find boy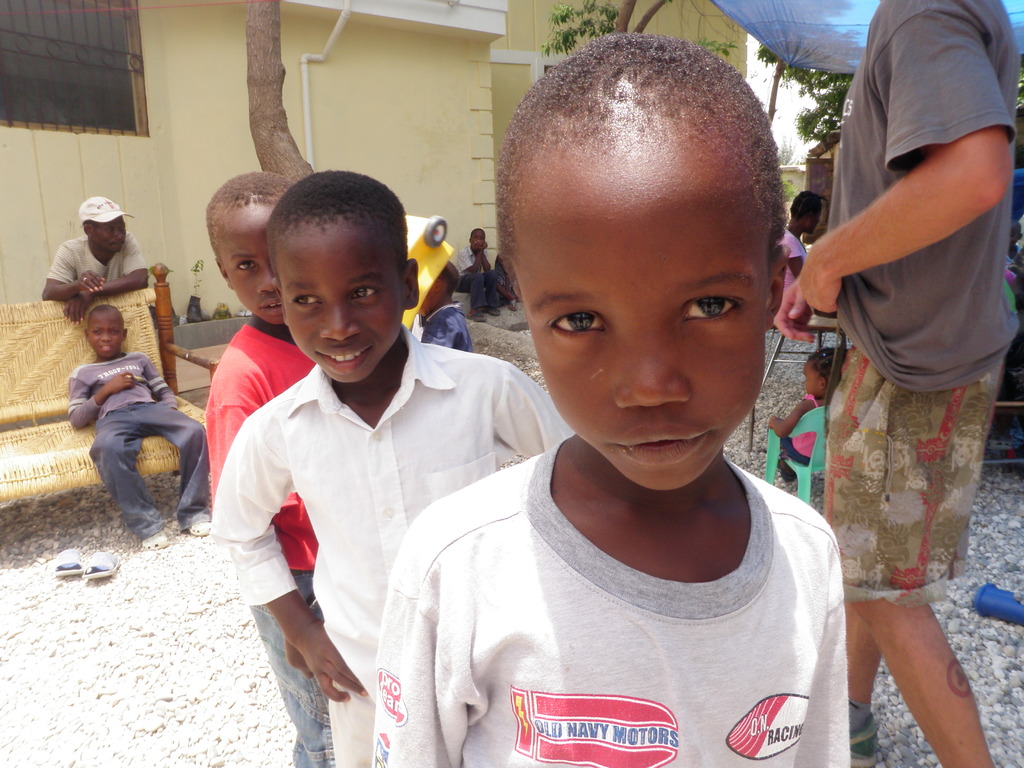
BBox(68, 303, 210, 547)
